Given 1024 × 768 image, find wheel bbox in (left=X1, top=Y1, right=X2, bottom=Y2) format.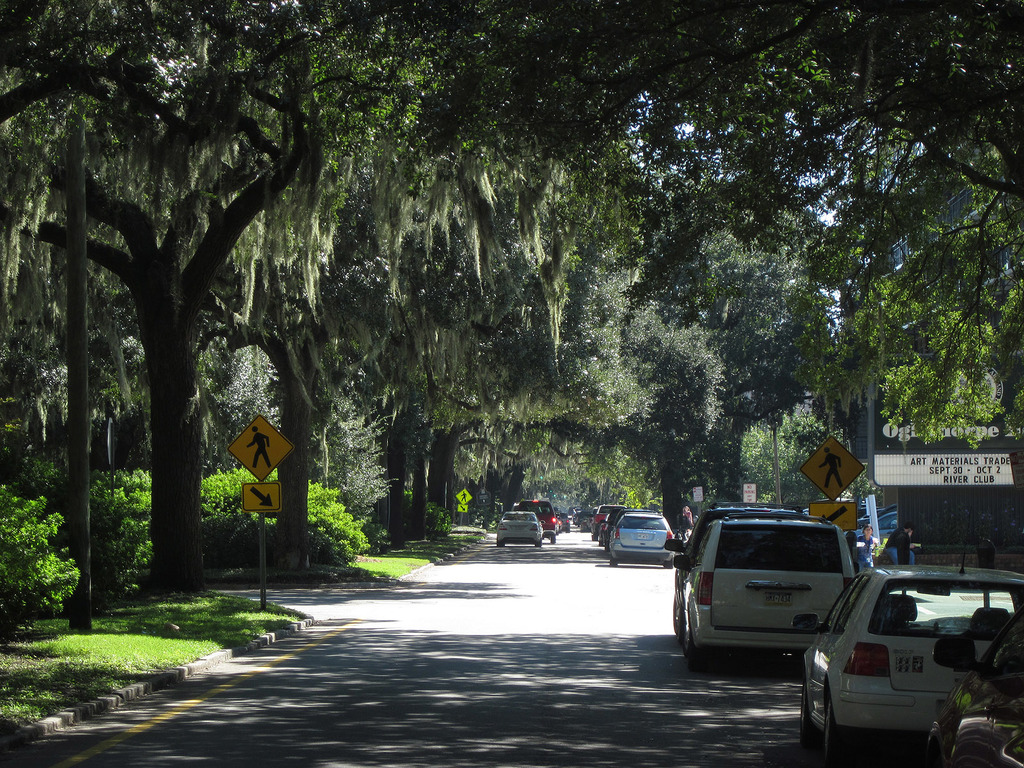
(left=608, top=554, right=620, bottom=563).
